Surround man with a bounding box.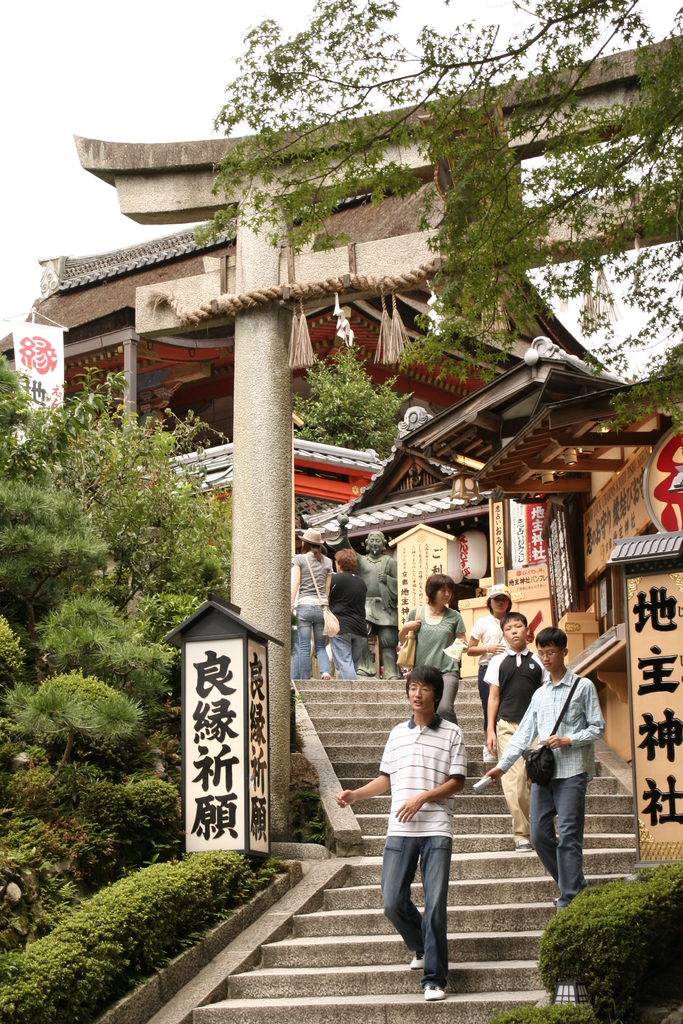
detection(472, 606, 559, 863).
